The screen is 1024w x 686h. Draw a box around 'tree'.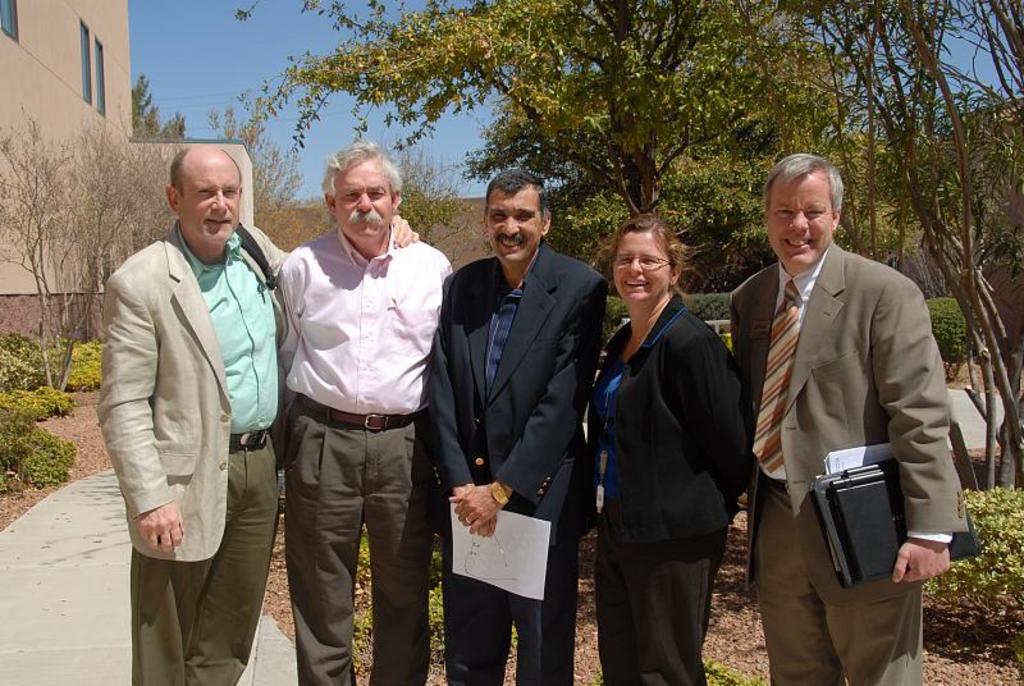
<region>127, 69, 159, 142</region>.
